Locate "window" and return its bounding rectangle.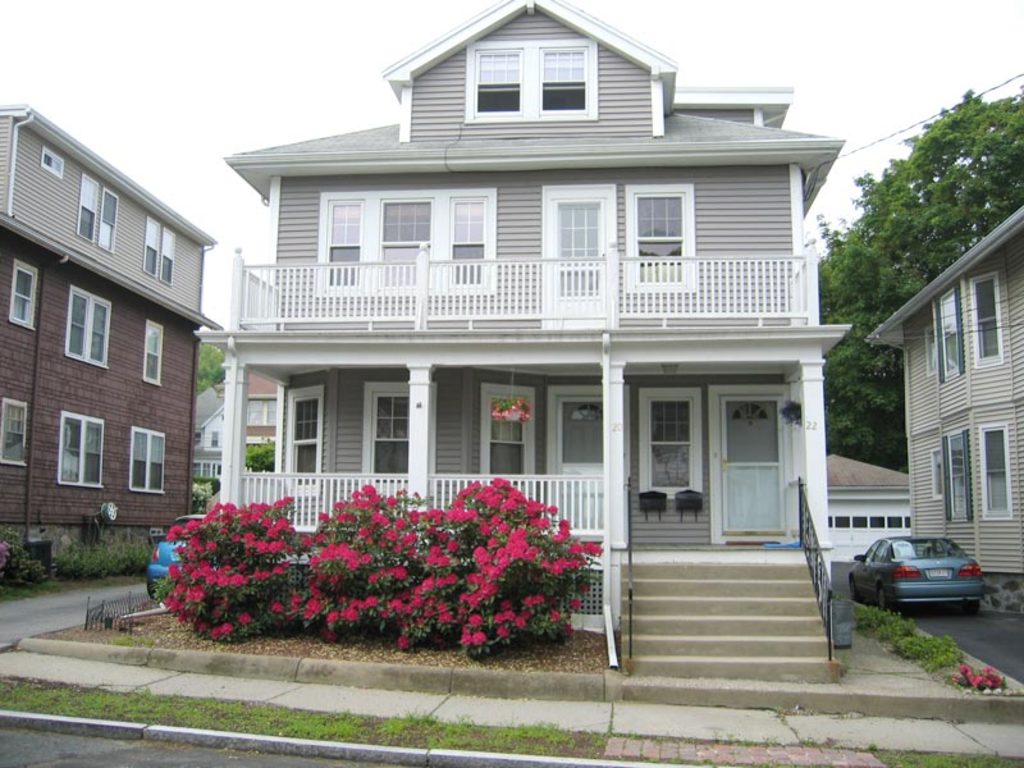
crop(556, 197, 602, 301).
